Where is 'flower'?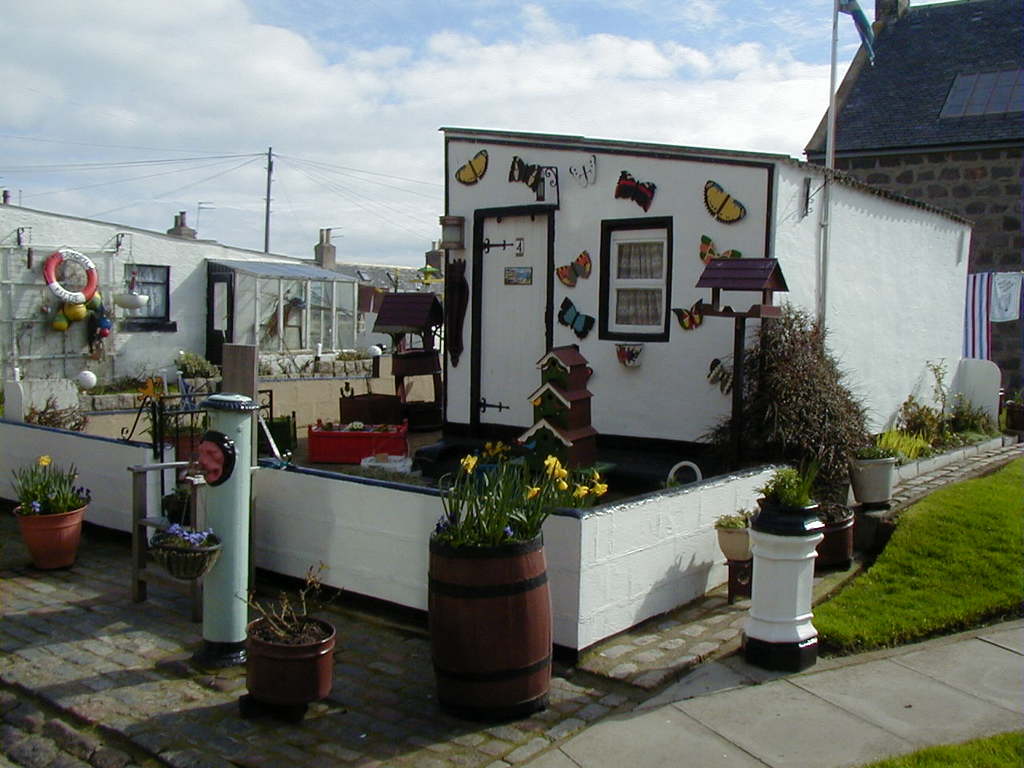
(left=461, top=454, right=481, bottom=474).
